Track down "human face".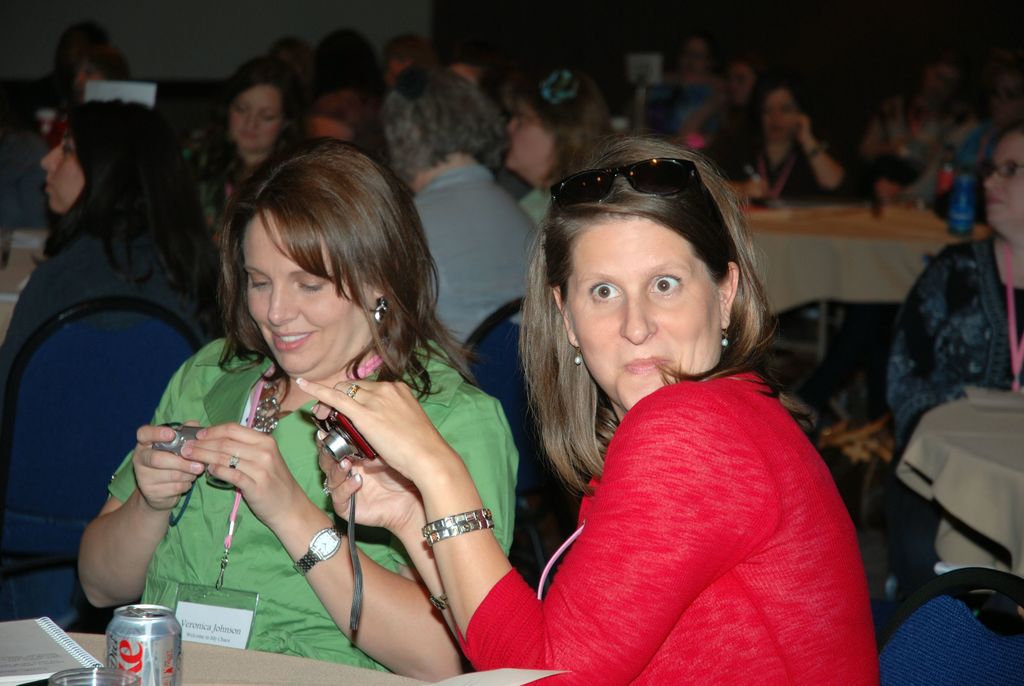
Tracked to bbox=[982, 125, 1023, 242].
